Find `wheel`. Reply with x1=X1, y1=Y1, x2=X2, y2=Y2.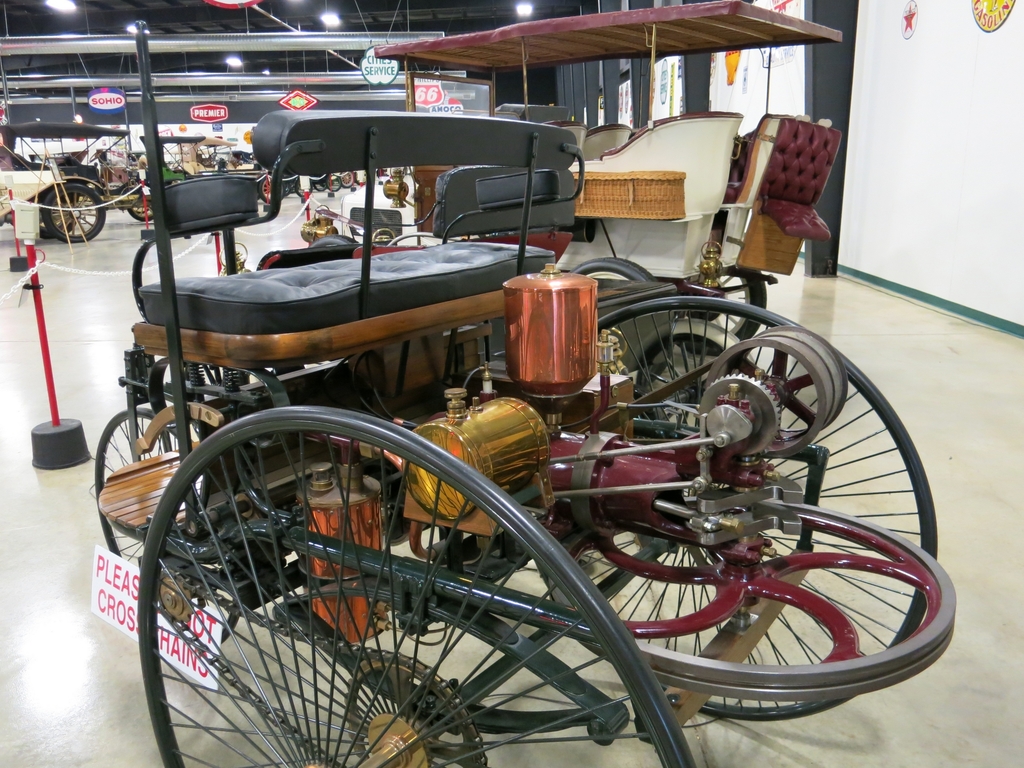
x1=263, y1=178, x2=285, y2=205.
